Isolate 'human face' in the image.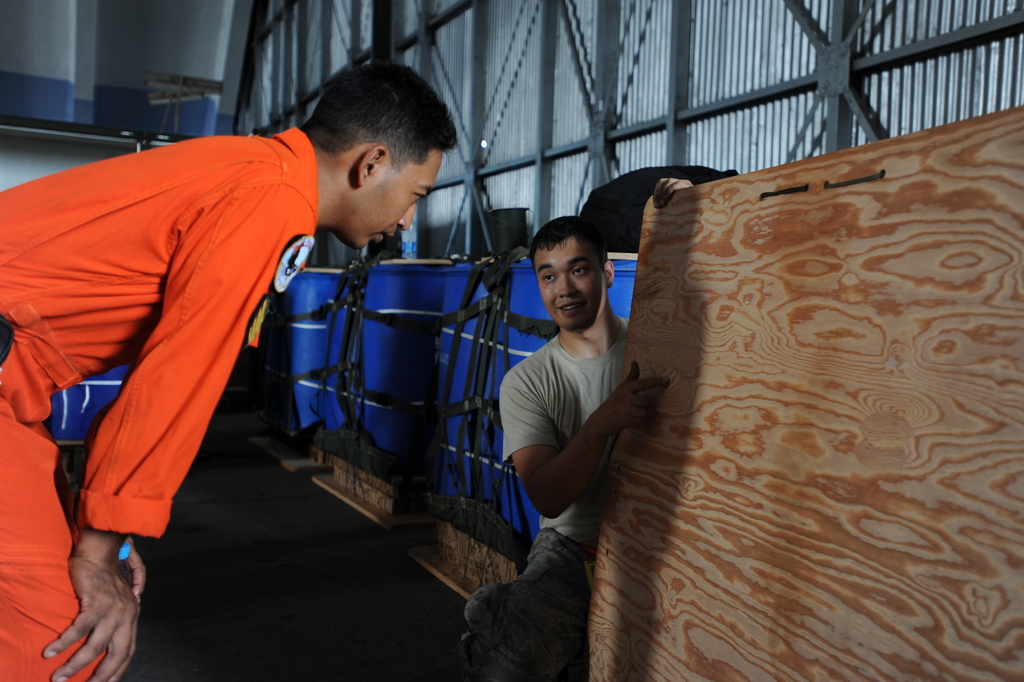
Isolated region: left=533, top=240, right=603, bottom=328.
